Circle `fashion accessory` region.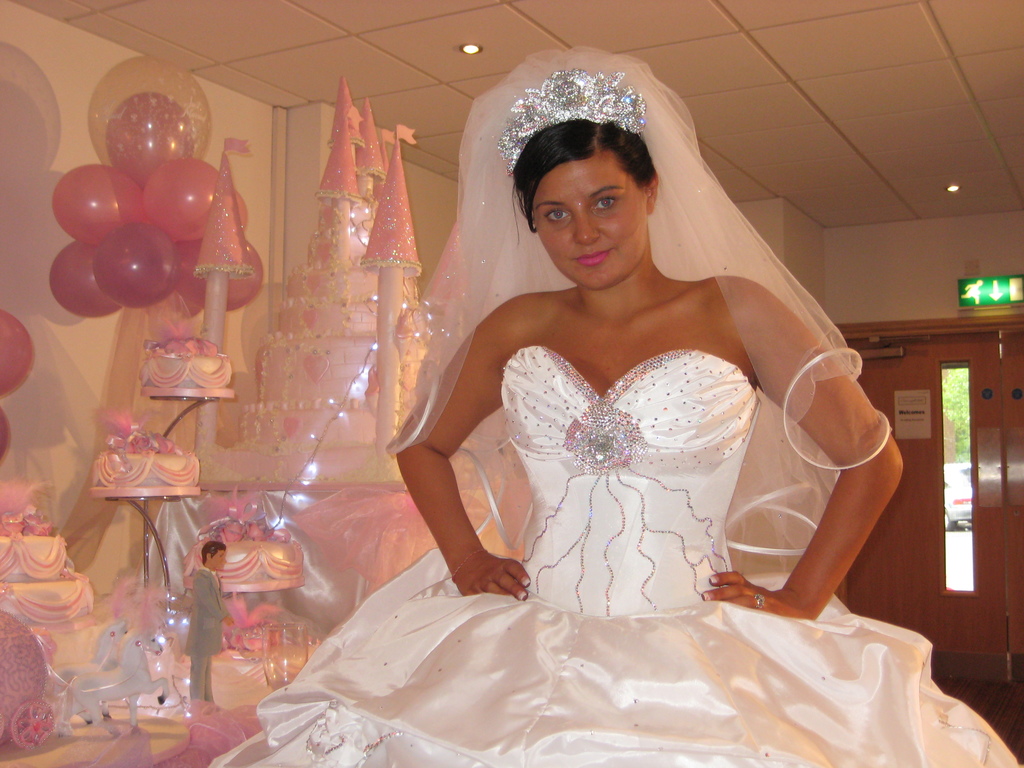
Region: l=492, t=68, r=646, b=174.
